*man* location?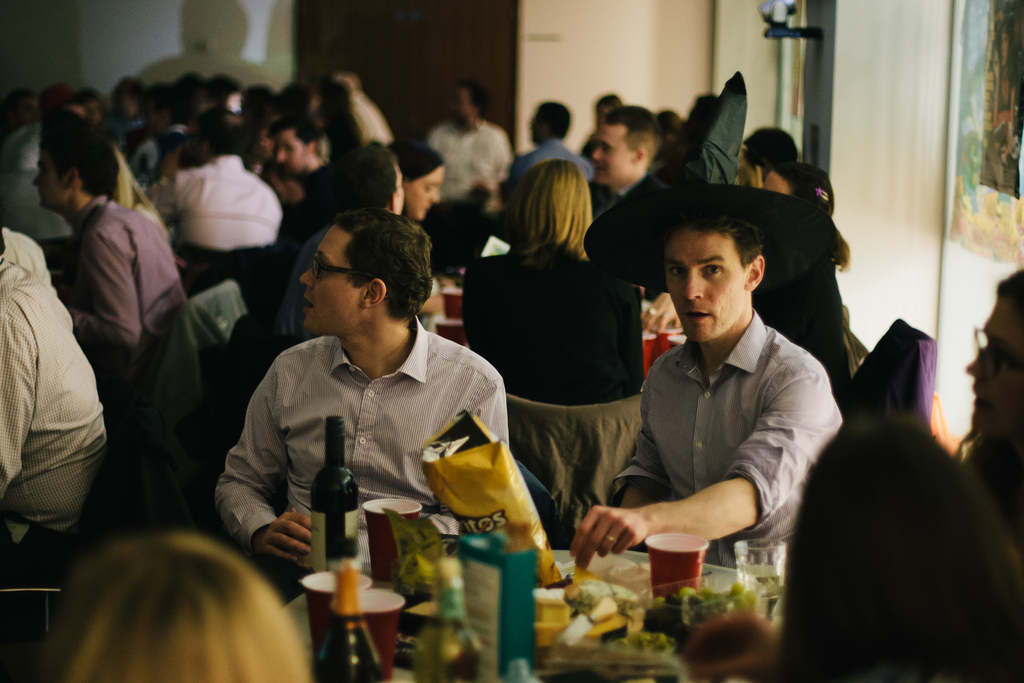
rect(600, 178, 858, 607)
